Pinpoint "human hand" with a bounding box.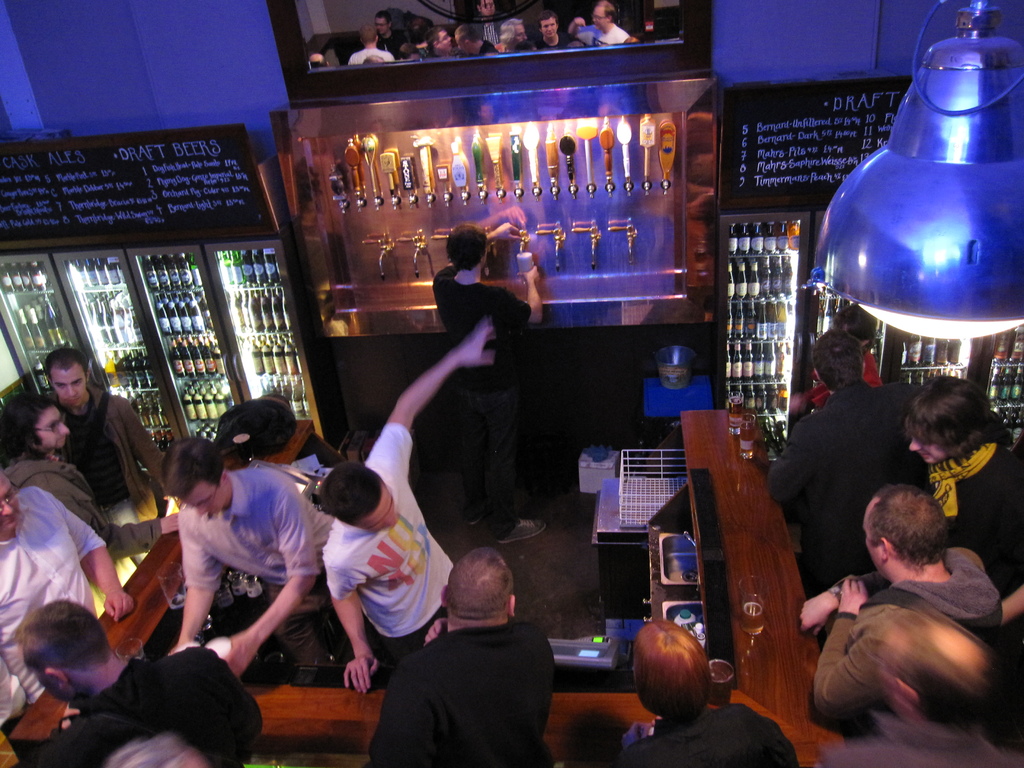
bbox(498, 219, 523, 245).
